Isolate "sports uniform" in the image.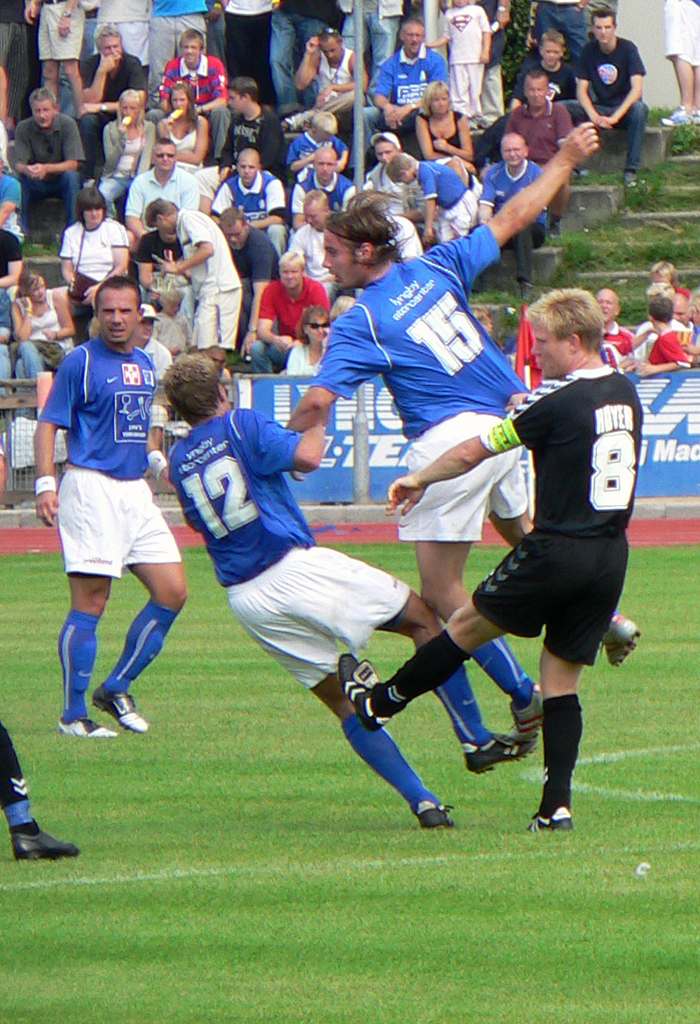
Isolated region: (x1=468, y1=347, x2=648, y2=681).
